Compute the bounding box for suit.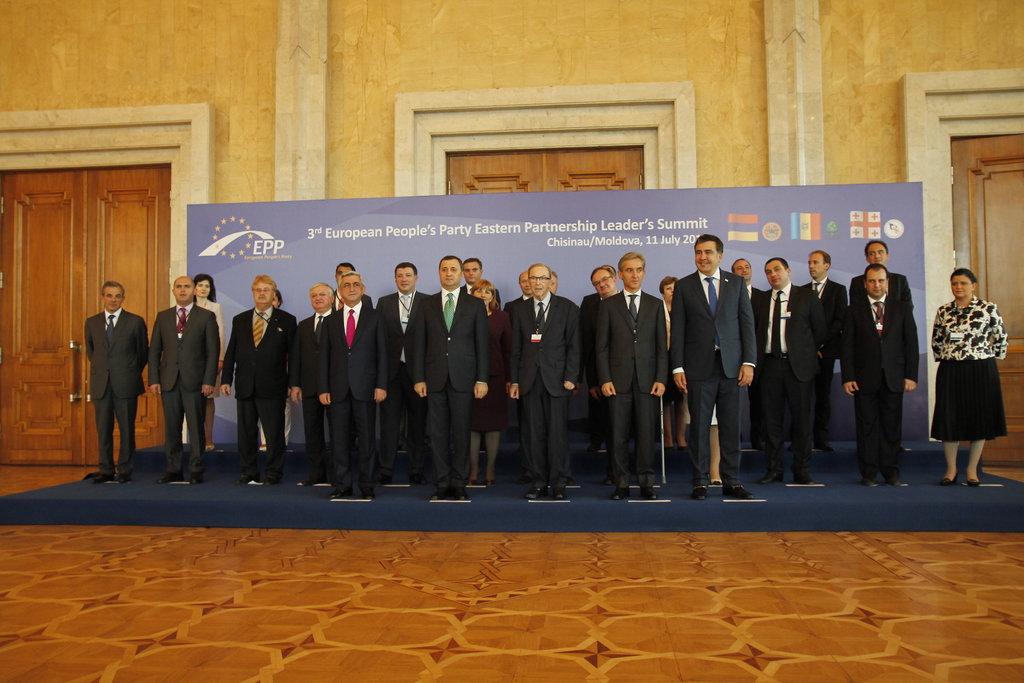
x1=460 y1=284 x2=502 y2=312.
